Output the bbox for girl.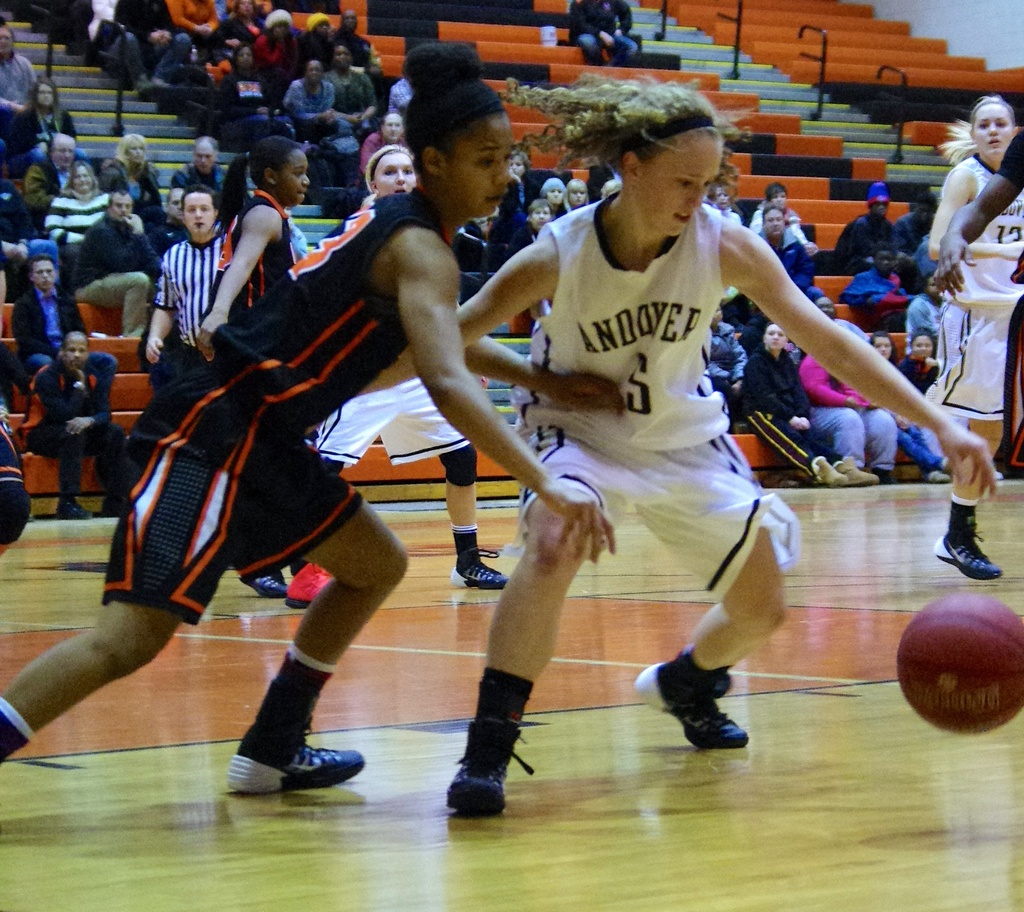
x1=901, y1=325, x2=943, y2=386.
